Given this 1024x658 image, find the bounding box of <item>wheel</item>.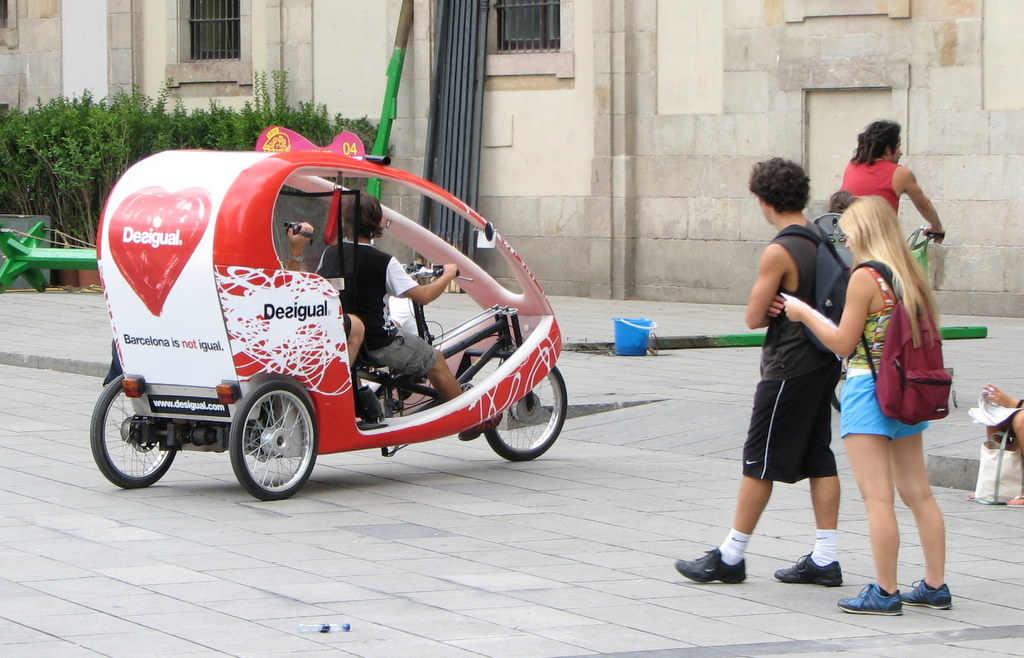
(left=92, top=378, right=176, bottom=489).
